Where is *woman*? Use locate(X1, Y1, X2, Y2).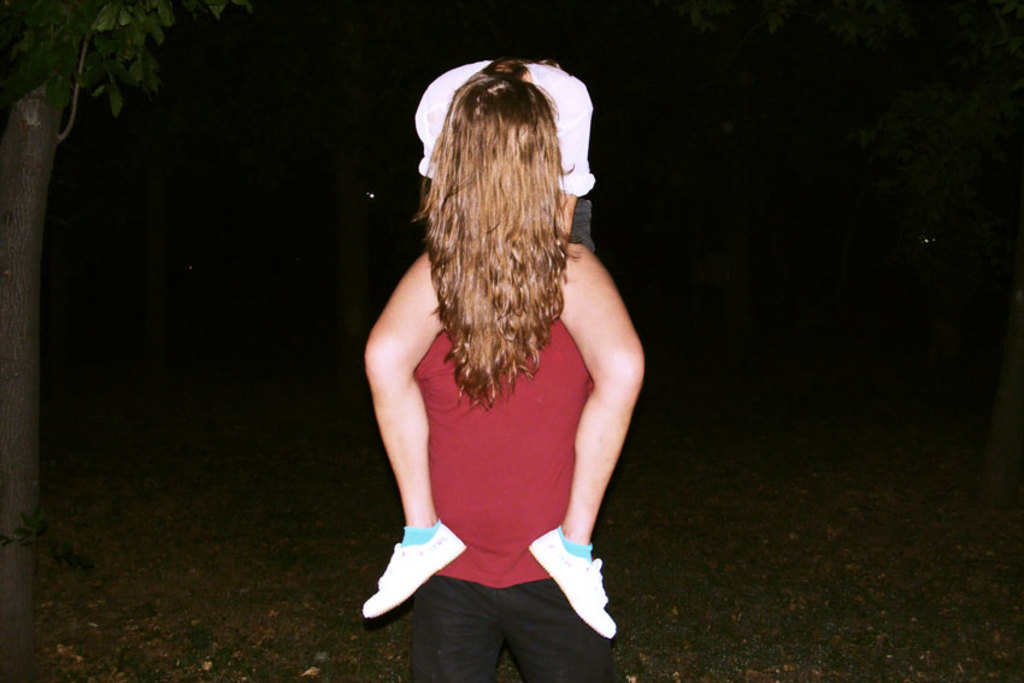
locate(355, 55, 653, 643).
